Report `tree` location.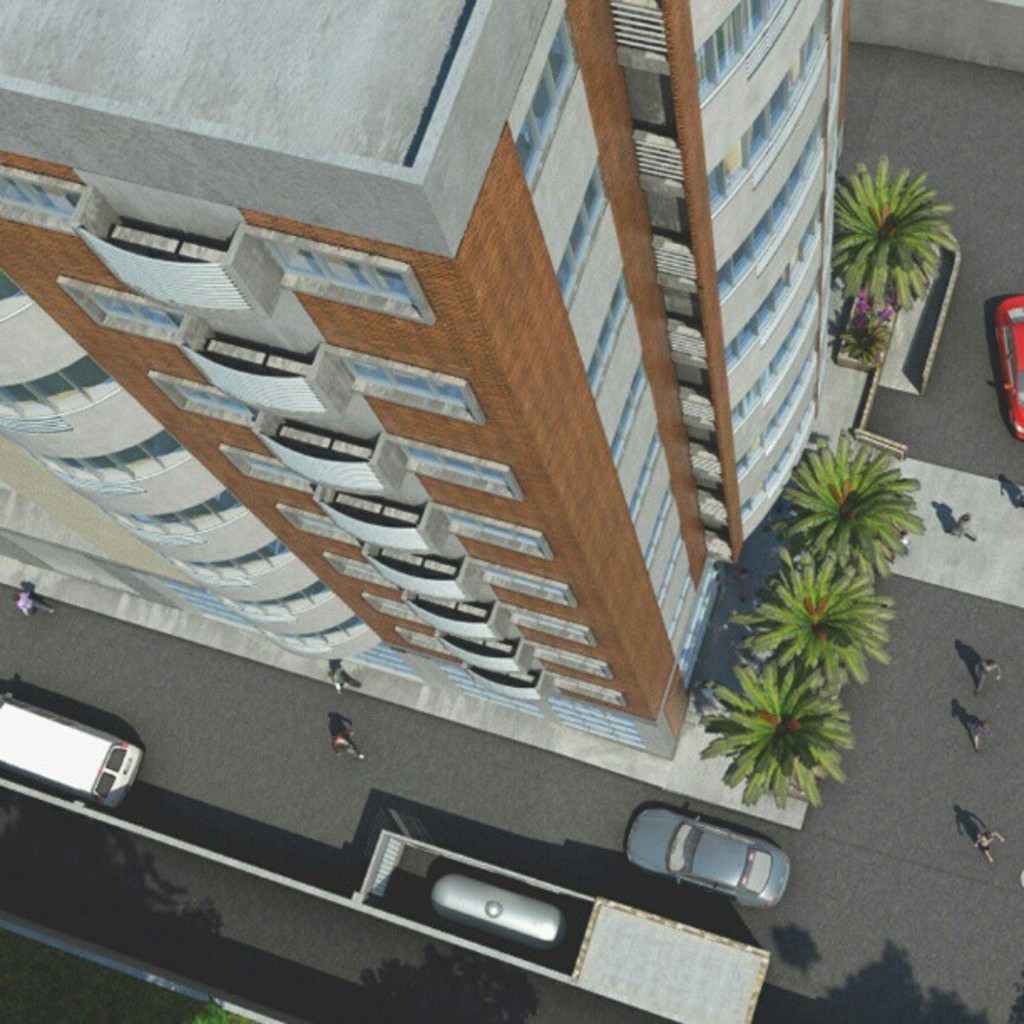
Report: 776 432 932 586.
